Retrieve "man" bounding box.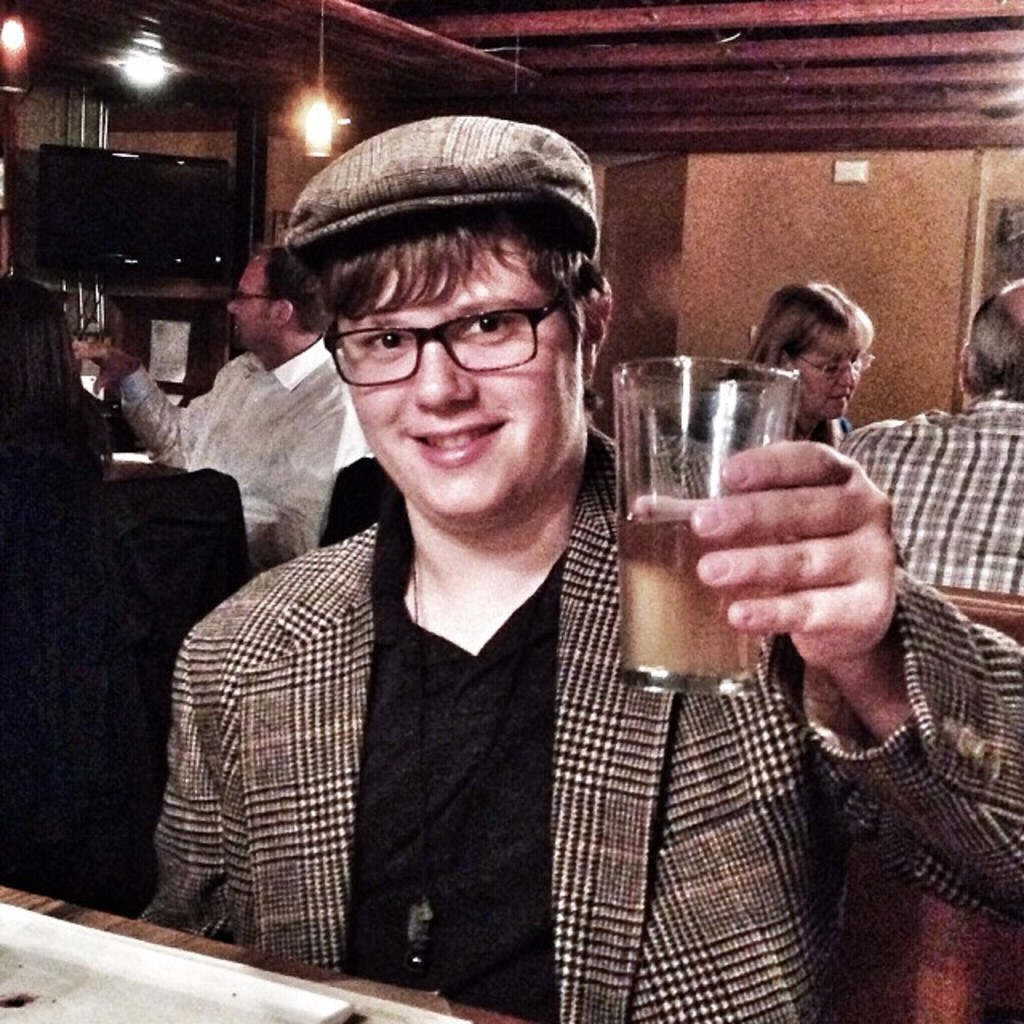
Bounding box: pyautogui.locateOnScreen(824, 283, 1022, 606).
